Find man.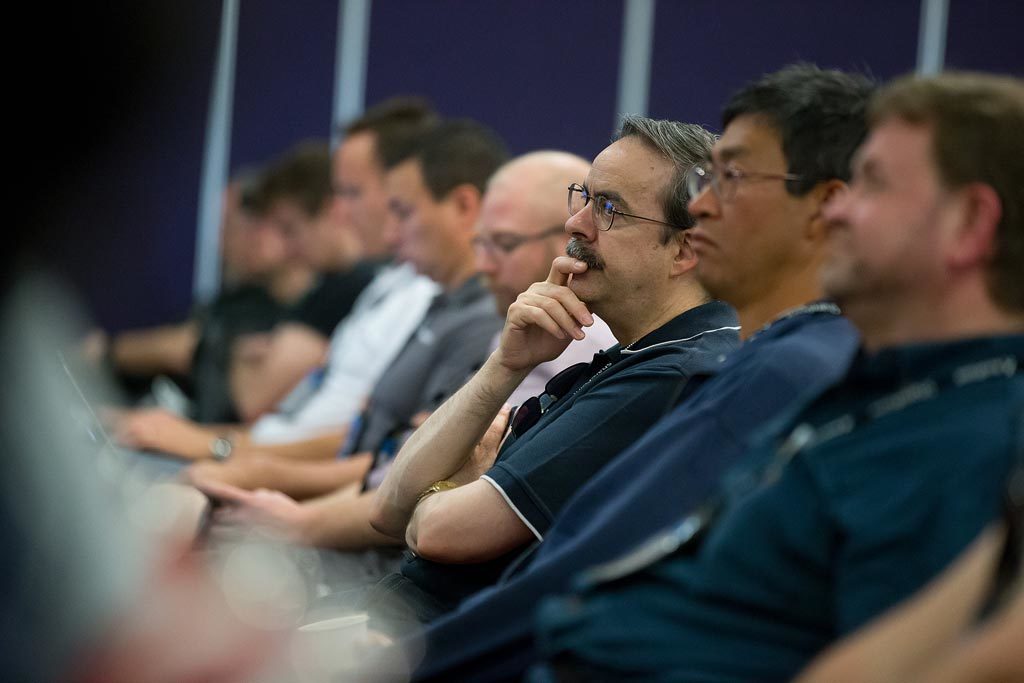
region(223, 140, 384, 419).
